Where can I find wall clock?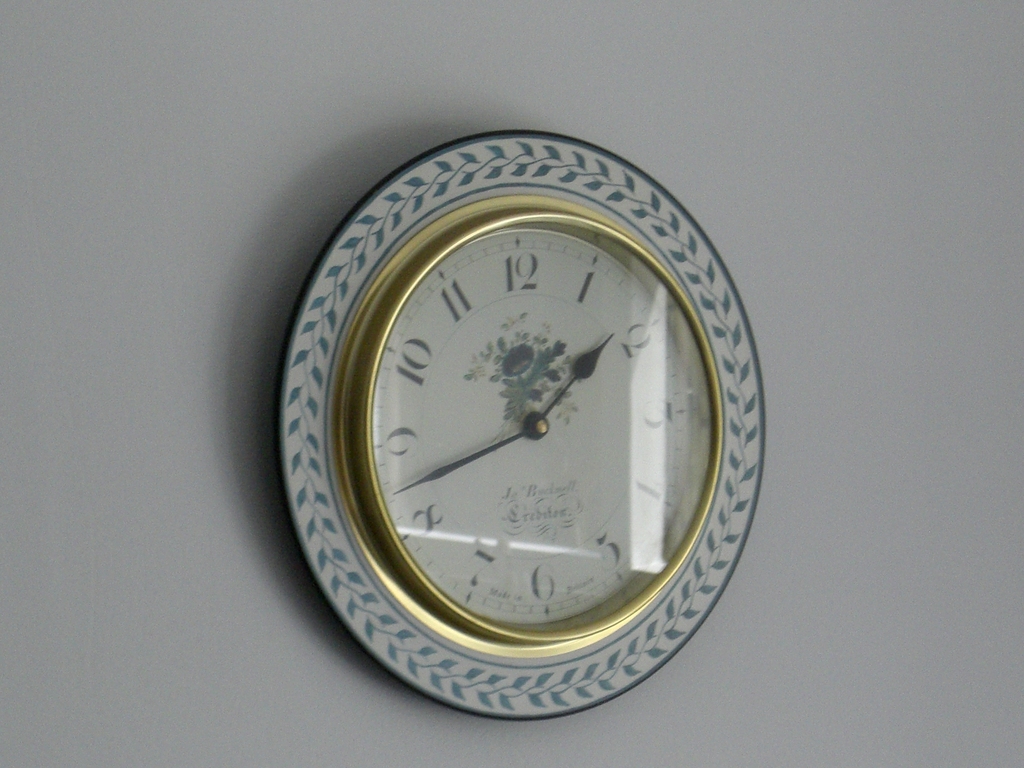
You can find it at select_region(262, 116, 770, 737).
